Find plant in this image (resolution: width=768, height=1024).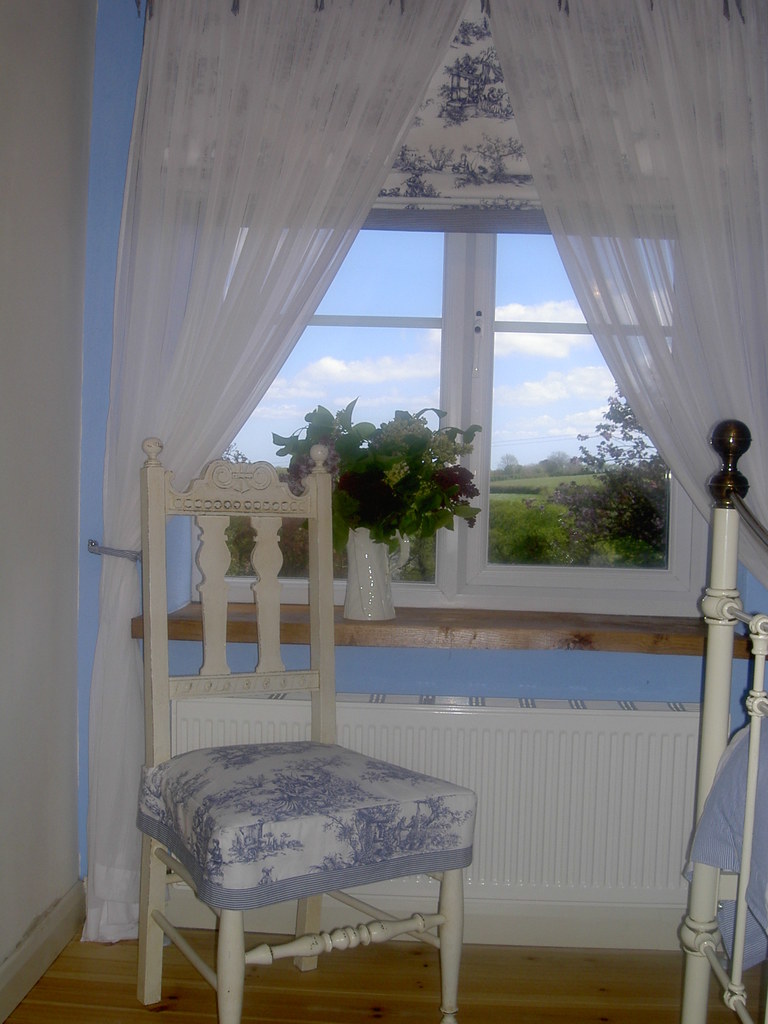
<bbox>262, 392, 495, 567</bbox>.
